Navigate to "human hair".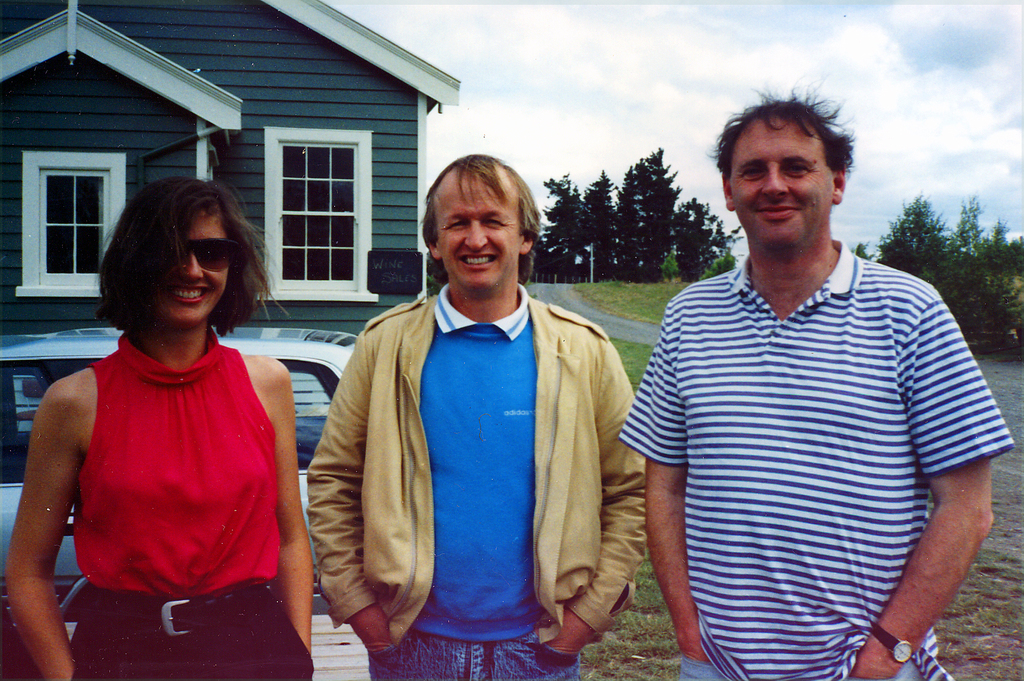
Navigation target: box(419, 152, 545, 252).
